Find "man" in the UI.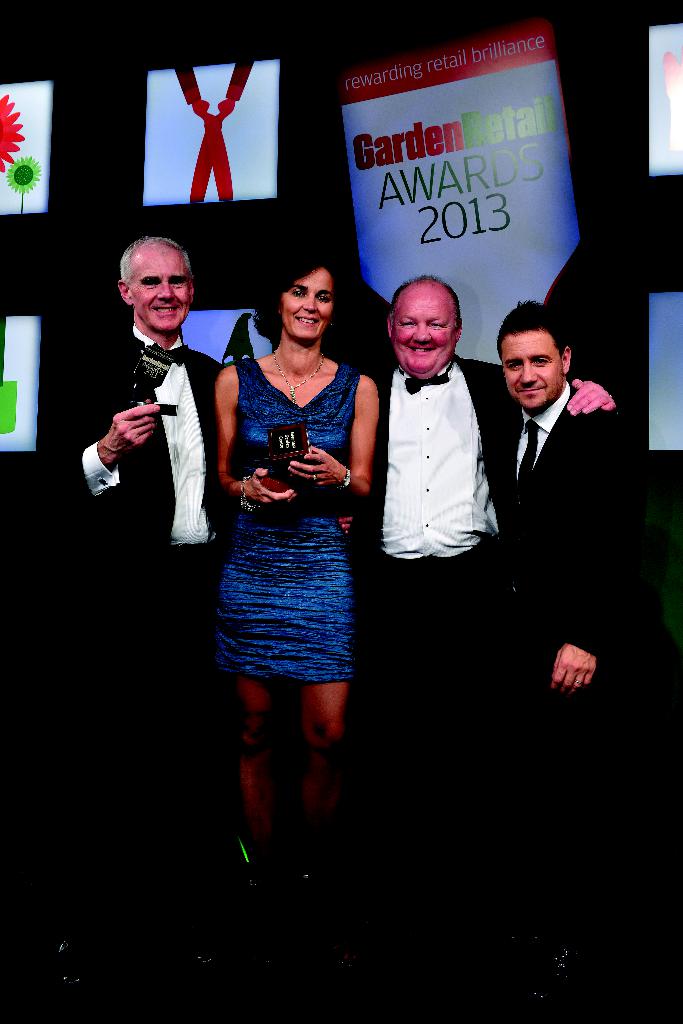
UI element at box=[33, 234, 243, 993].
